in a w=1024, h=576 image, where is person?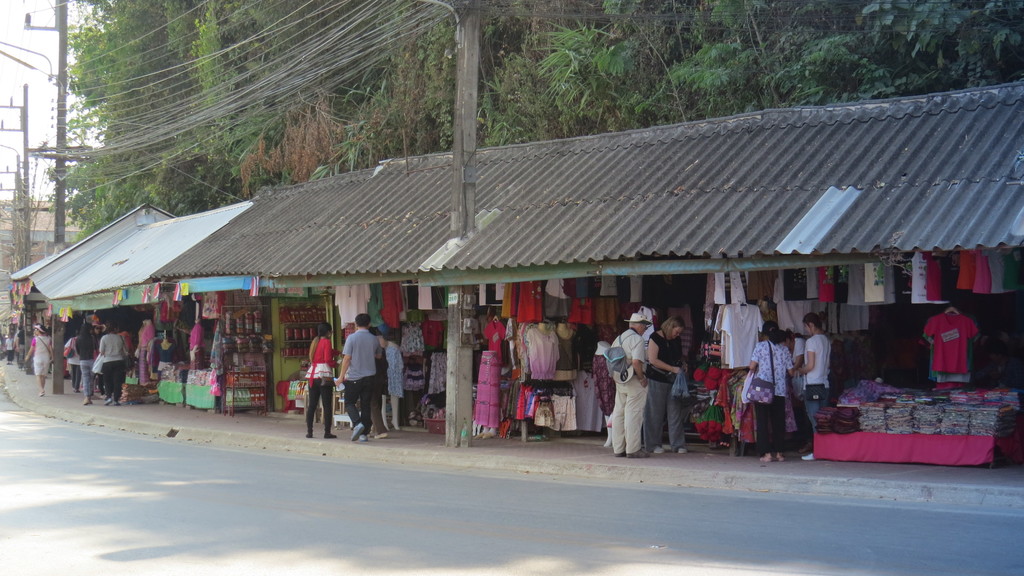
bbox(76, 323, 95, 405).
